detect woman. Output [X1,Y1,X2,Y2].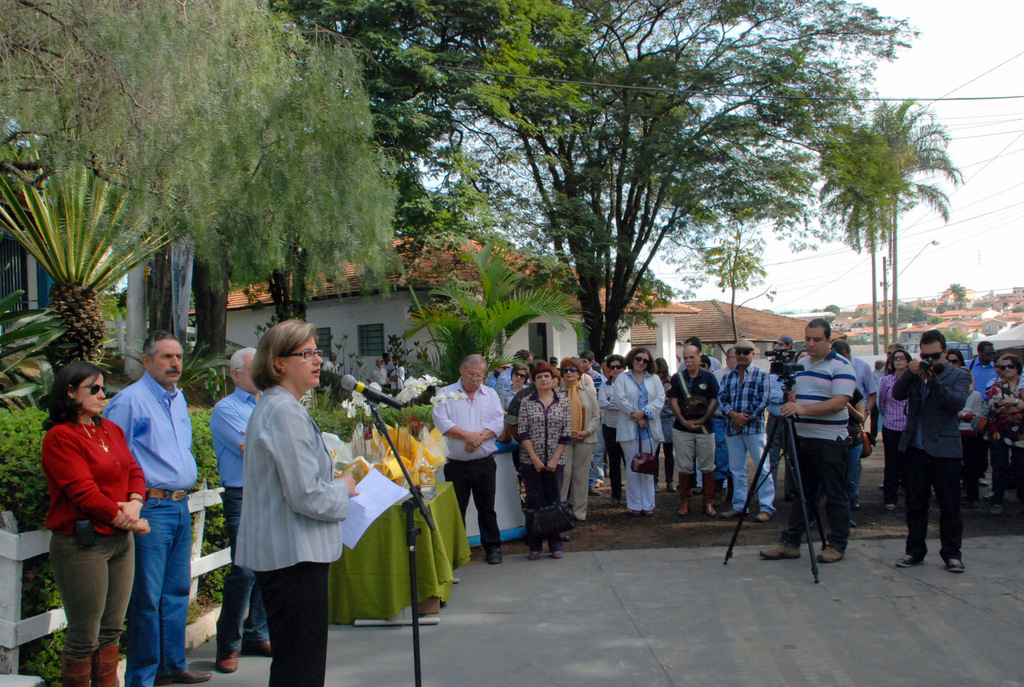
[985,347,1023,517].
